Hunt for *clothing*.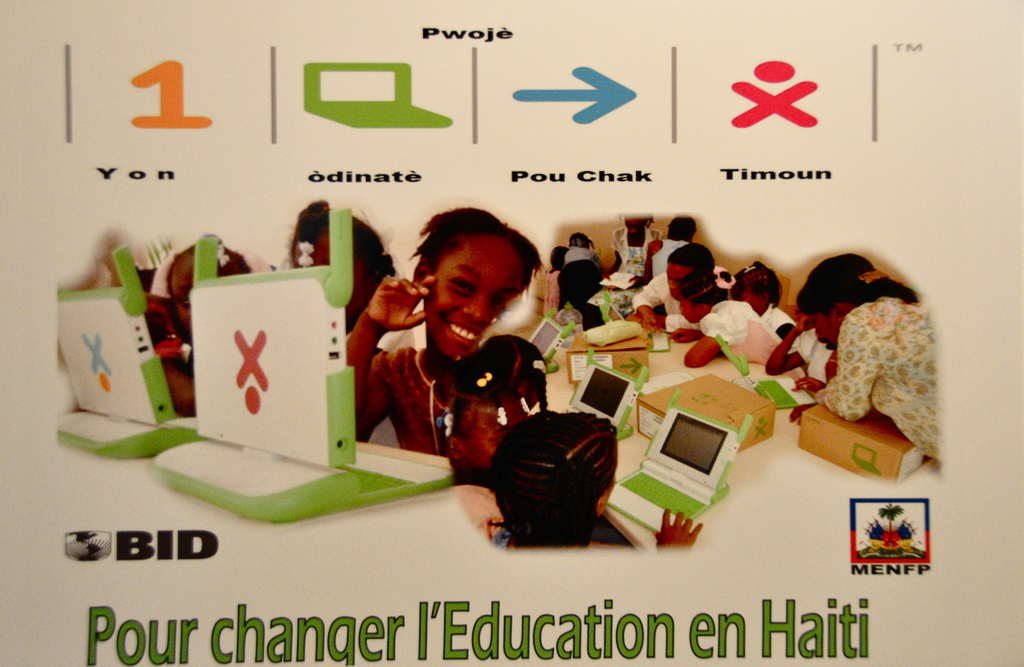
Hunted down at <region>813, 295, 941, 464</region>.
